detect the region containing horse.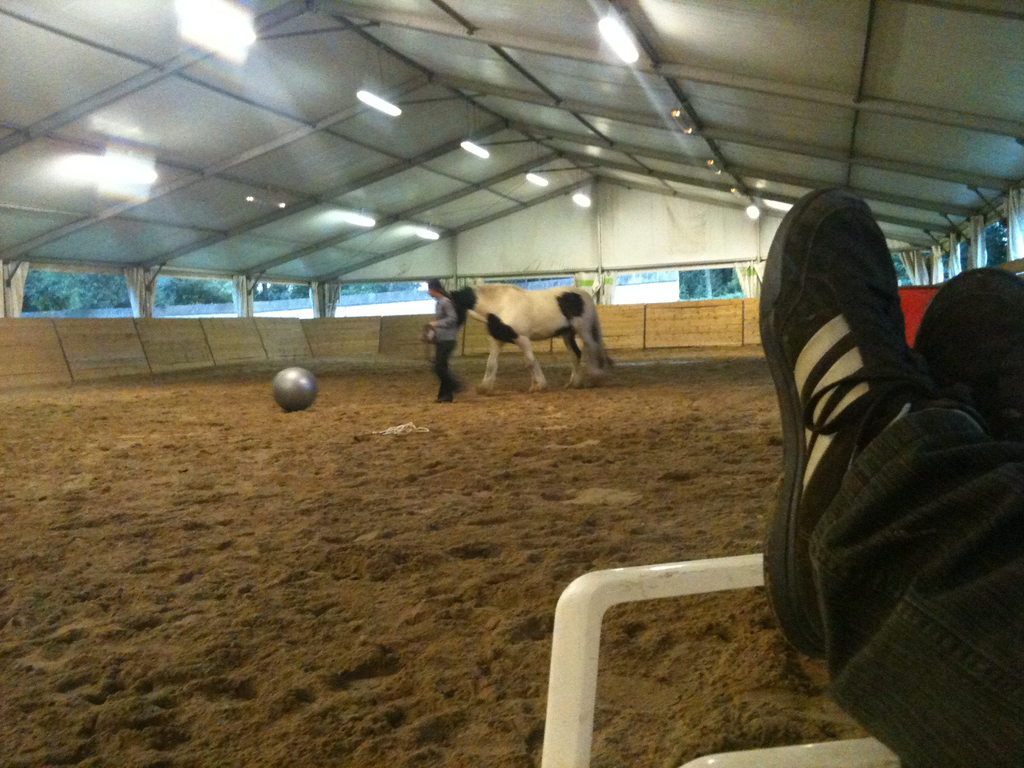
(left=444, top=285, right=614, bottom=396).
